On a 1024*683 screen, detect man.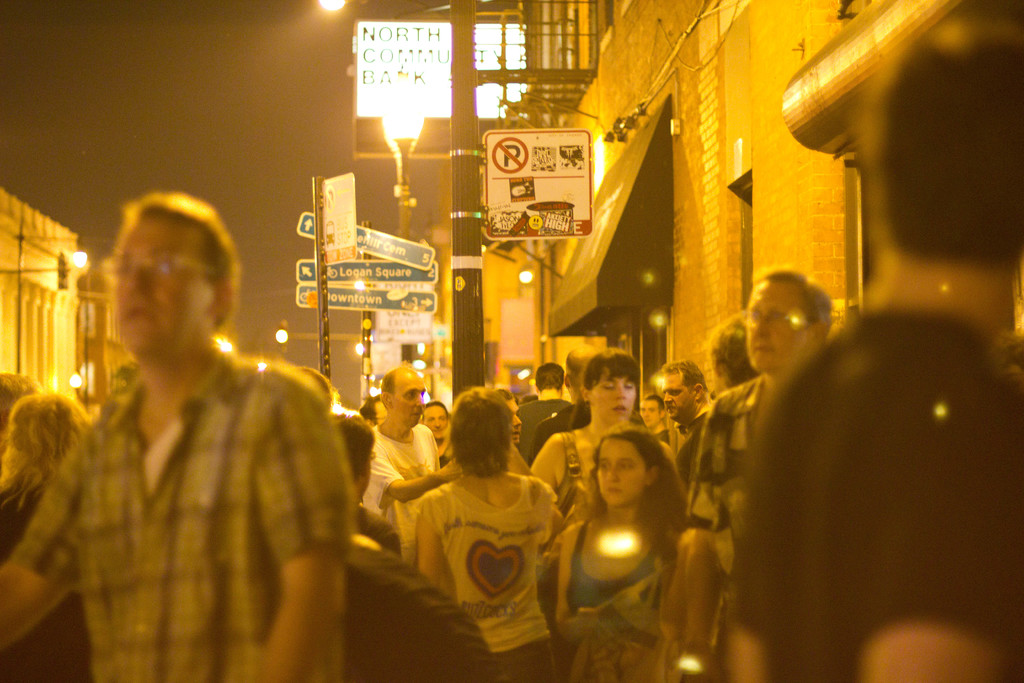
<bbox>372, 361, 451, 563</bbox>.
